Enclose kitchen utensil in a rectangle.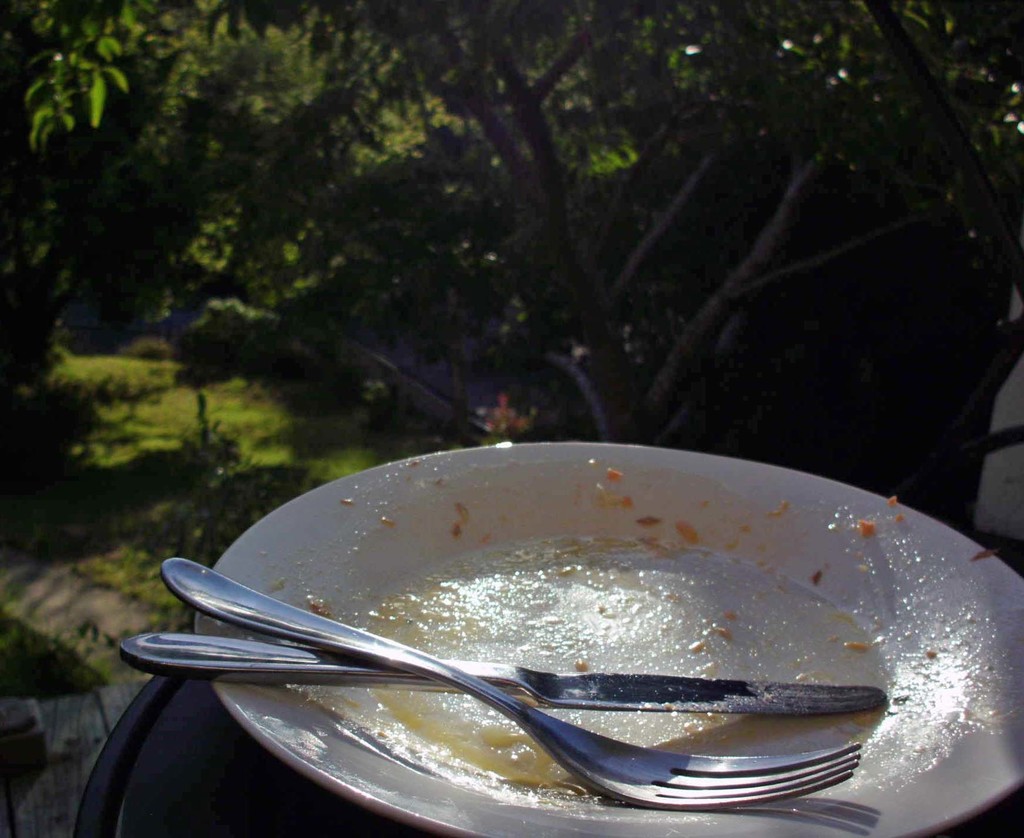
box=[116, 628, 887, 720].
